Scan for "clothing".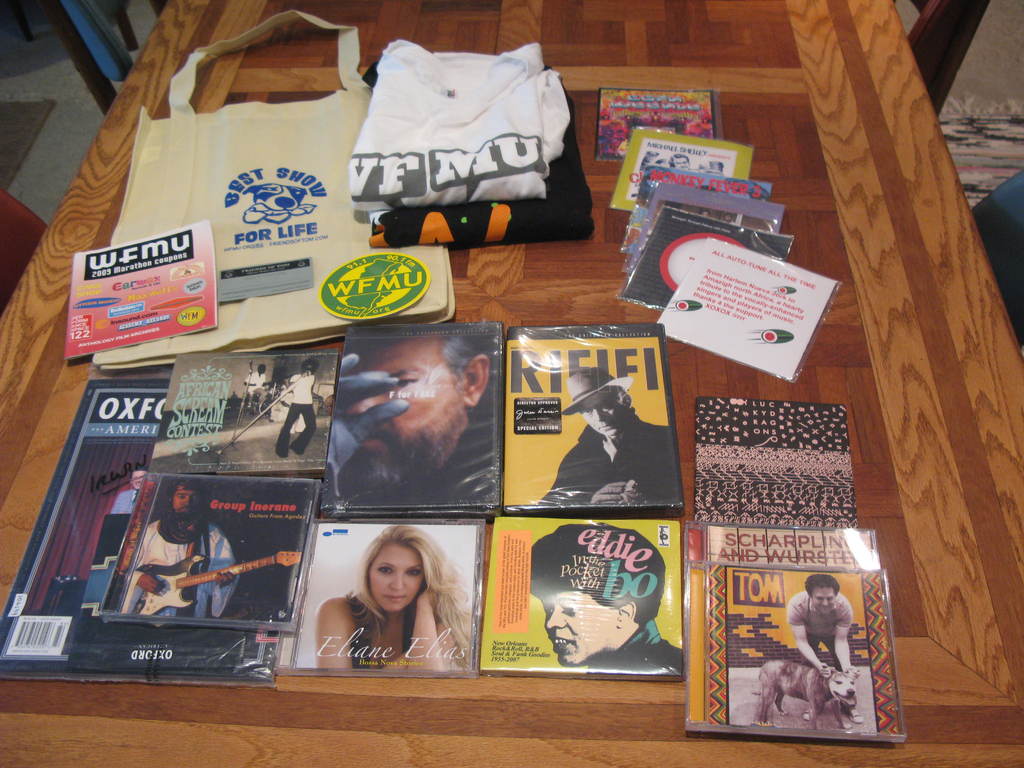
Scan result: <region>586, 621, 684, 669</region>.
